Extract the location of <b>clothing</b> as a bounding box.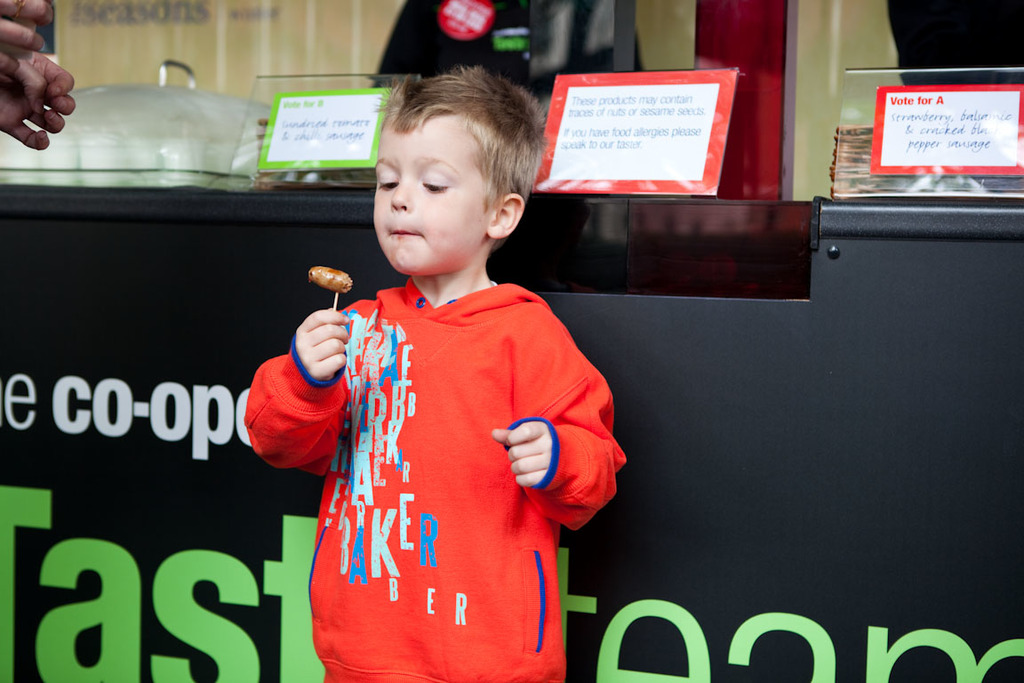
(left=288, top=245, right=605, bottom=647).
